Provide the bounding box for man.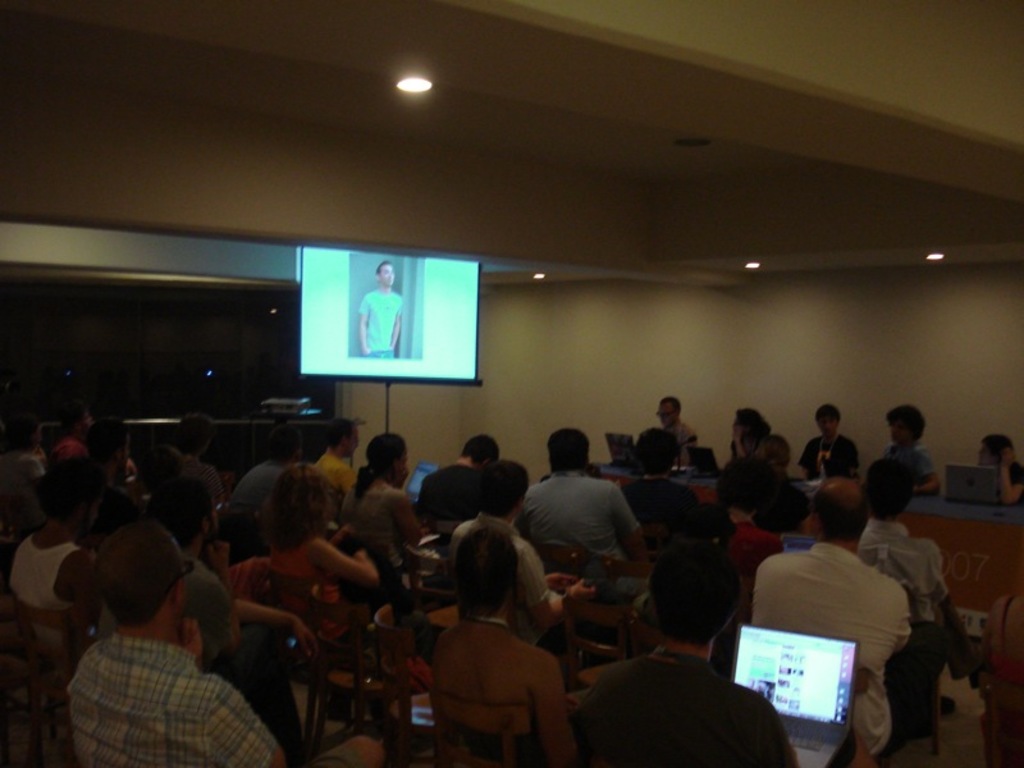
{"left": 801, "top": 403, "right": 864, "bottom": 522}.
